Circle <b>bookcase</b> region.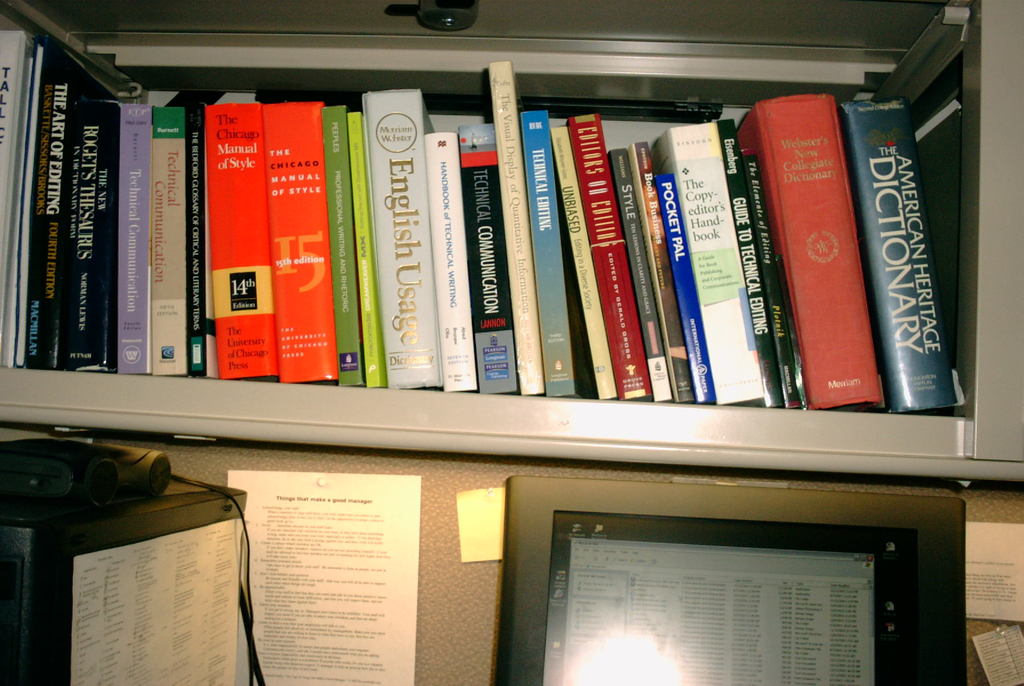
Region: (x1=26, y1=76, x2=1005, y2=678).
